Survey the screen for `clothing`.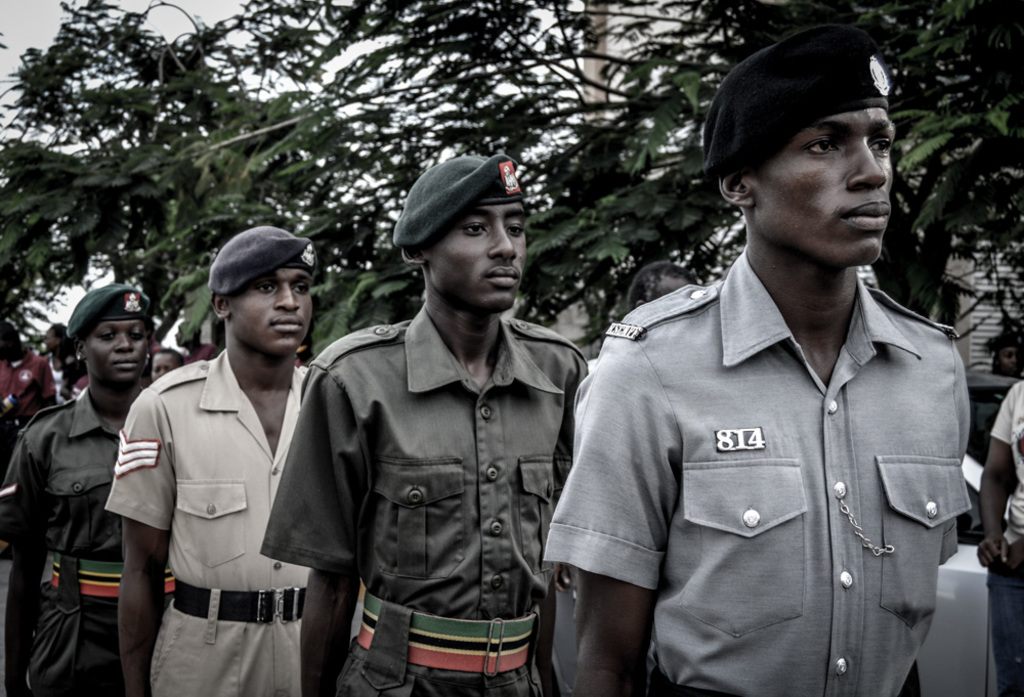
Survey found: pyautogui.locateOnScreen(987, 374, 1020, 694).
